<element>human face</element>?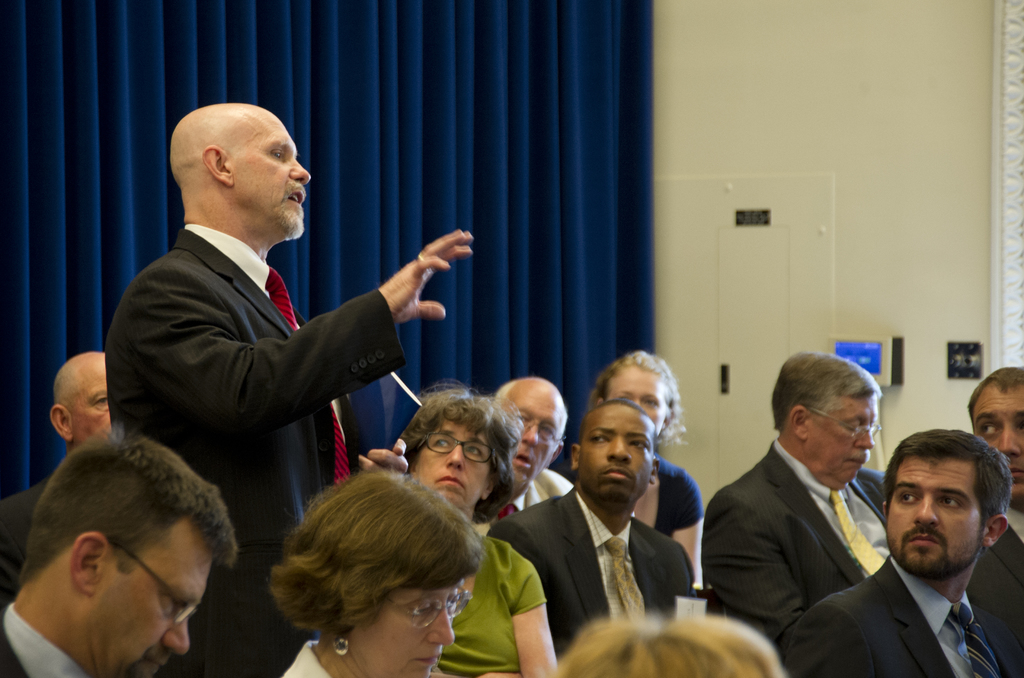
select_region(364, 570, 459, 677)
